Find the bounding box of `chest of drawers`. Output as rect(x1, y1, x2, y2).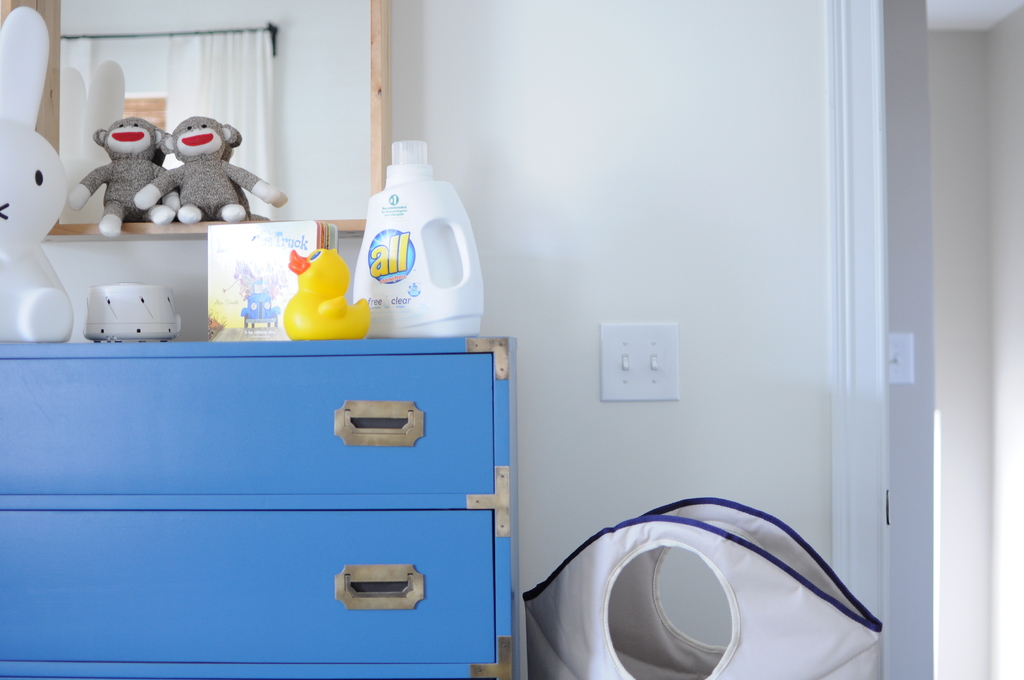
rect(1, 336, 531, 679).
